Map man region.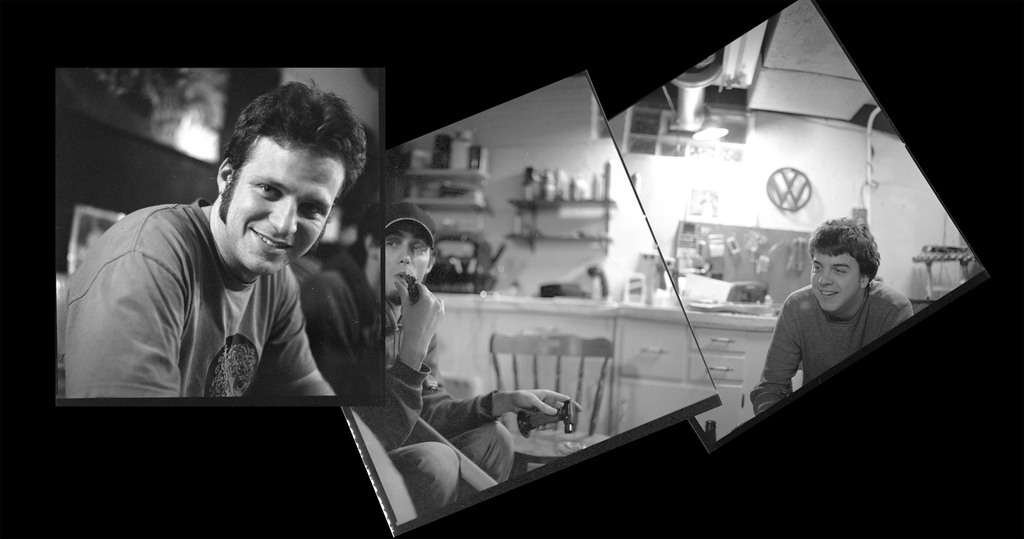
Mapped to crop(356, 206, 593, 504).
